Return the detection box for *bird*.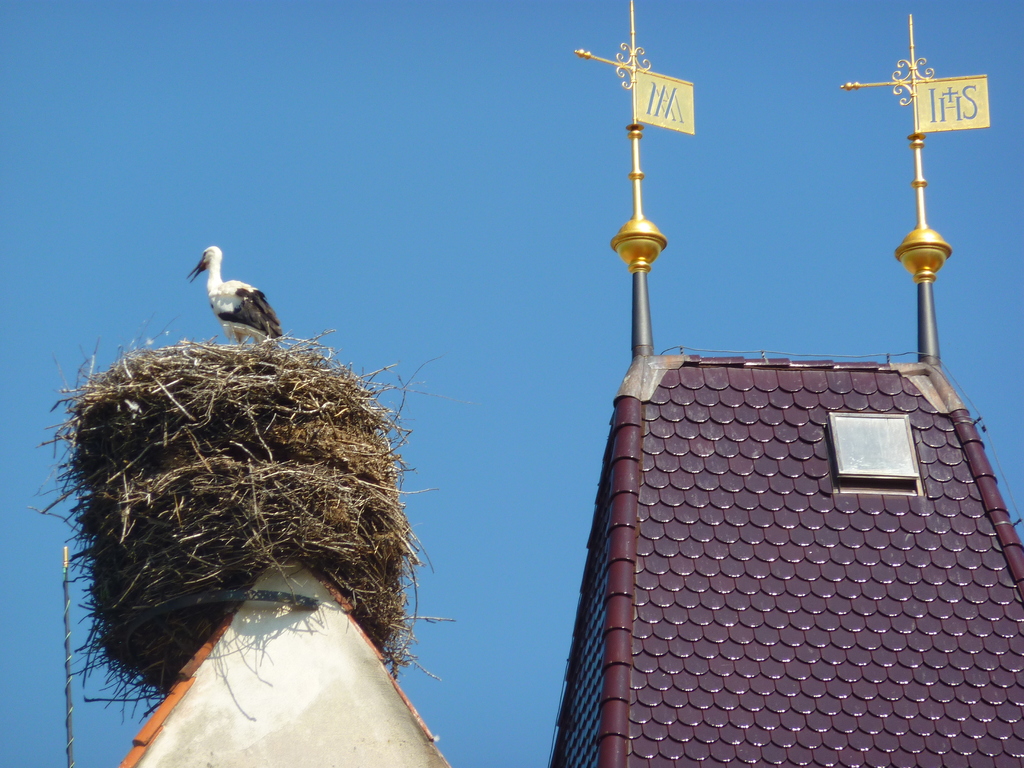
[179, 248, 285, 354].
